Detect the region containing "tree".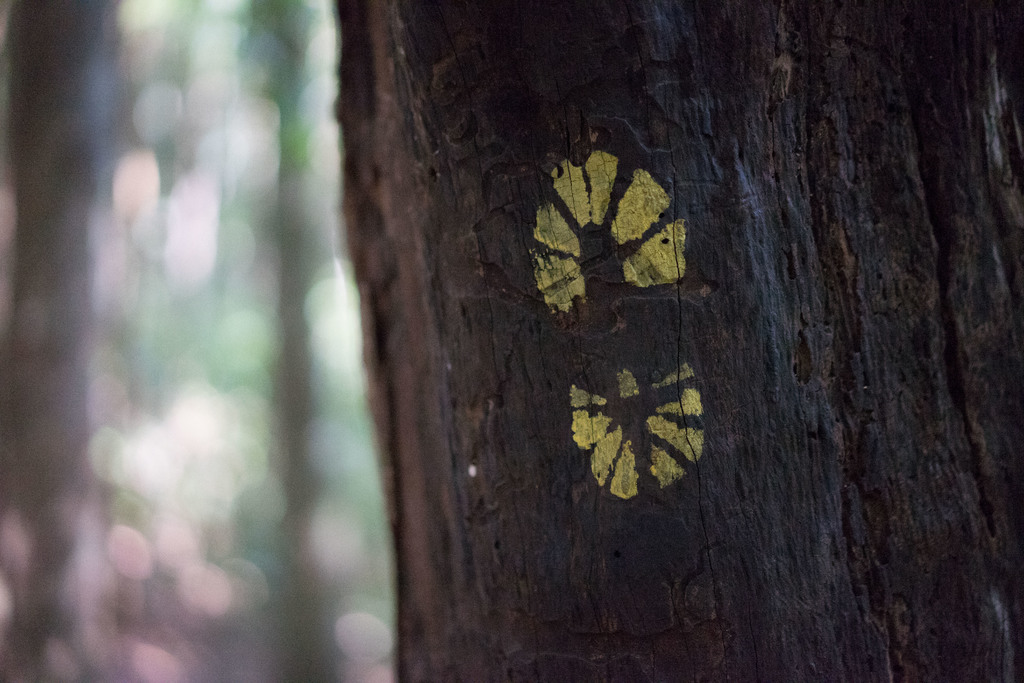
bbox(330, 0, 1023, 682).
